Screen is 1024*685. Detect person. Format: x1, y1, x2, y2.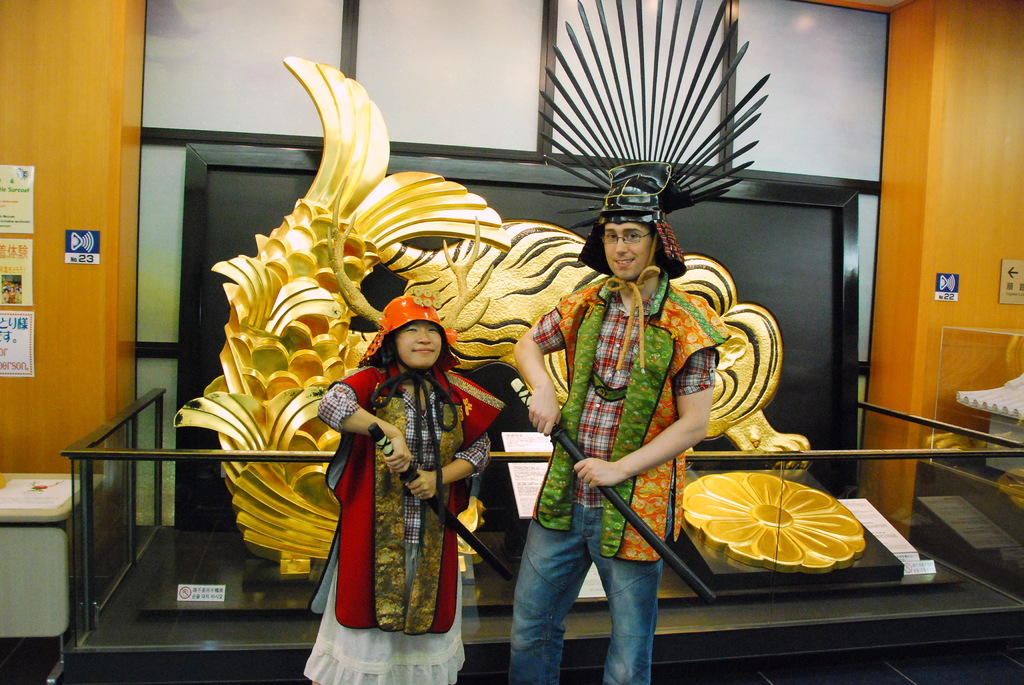
313, 293, 497, 684.
